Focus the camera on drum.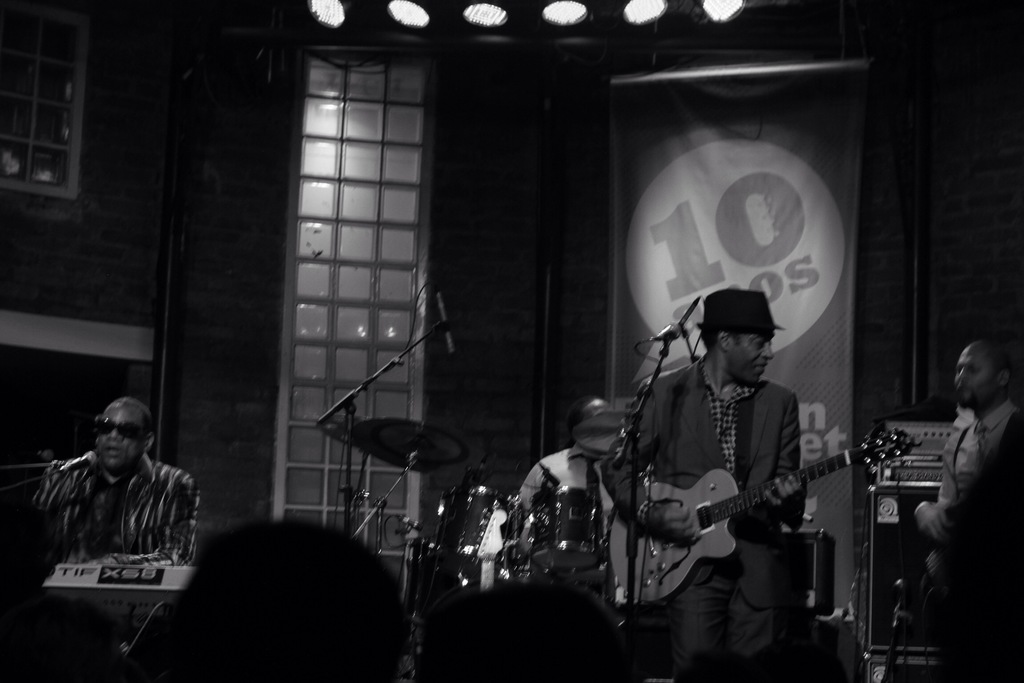
Focus region: left=433, top=483, right=517, bottom=559.
